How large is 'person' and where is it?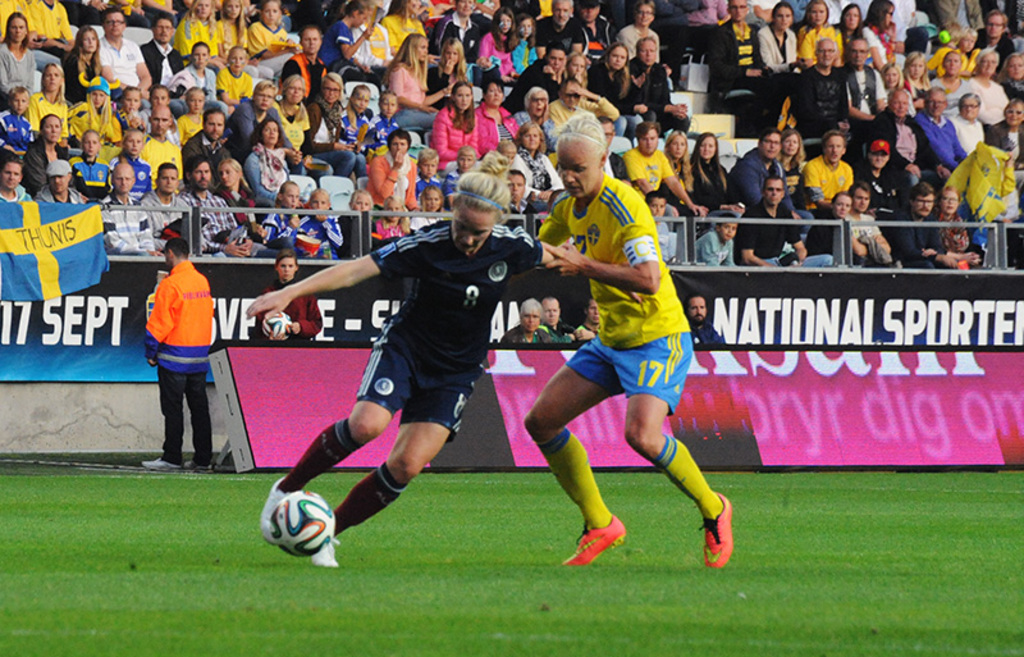
Bounding box: <box>797,0,845,72</box>.
